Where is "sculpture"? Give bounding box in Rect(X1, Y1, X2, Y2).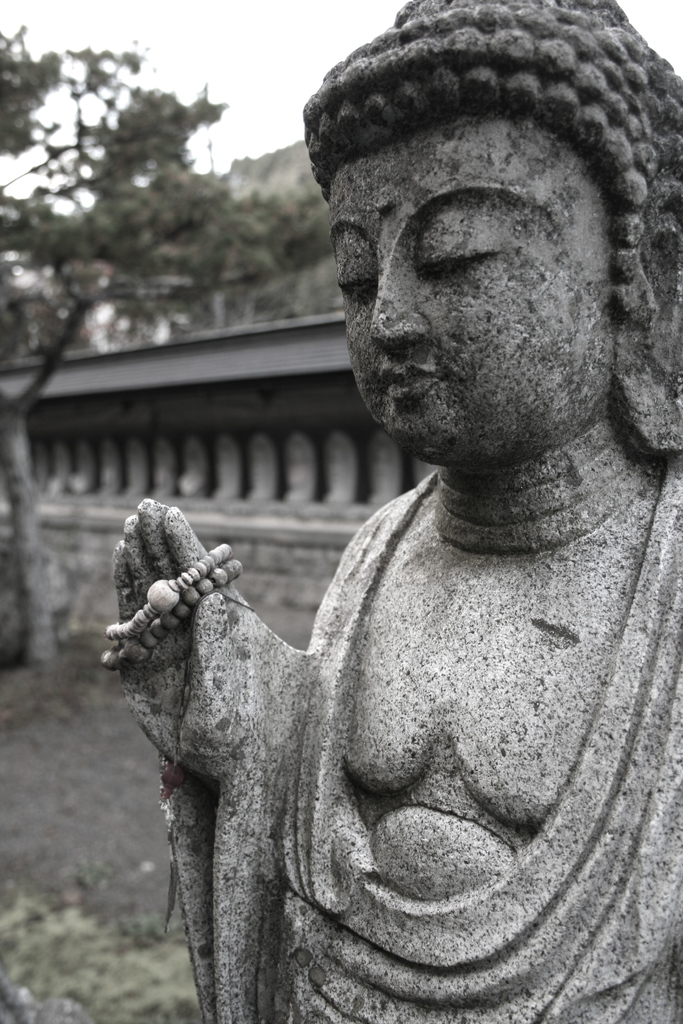
Rect(132, 31, 682, 1003).
